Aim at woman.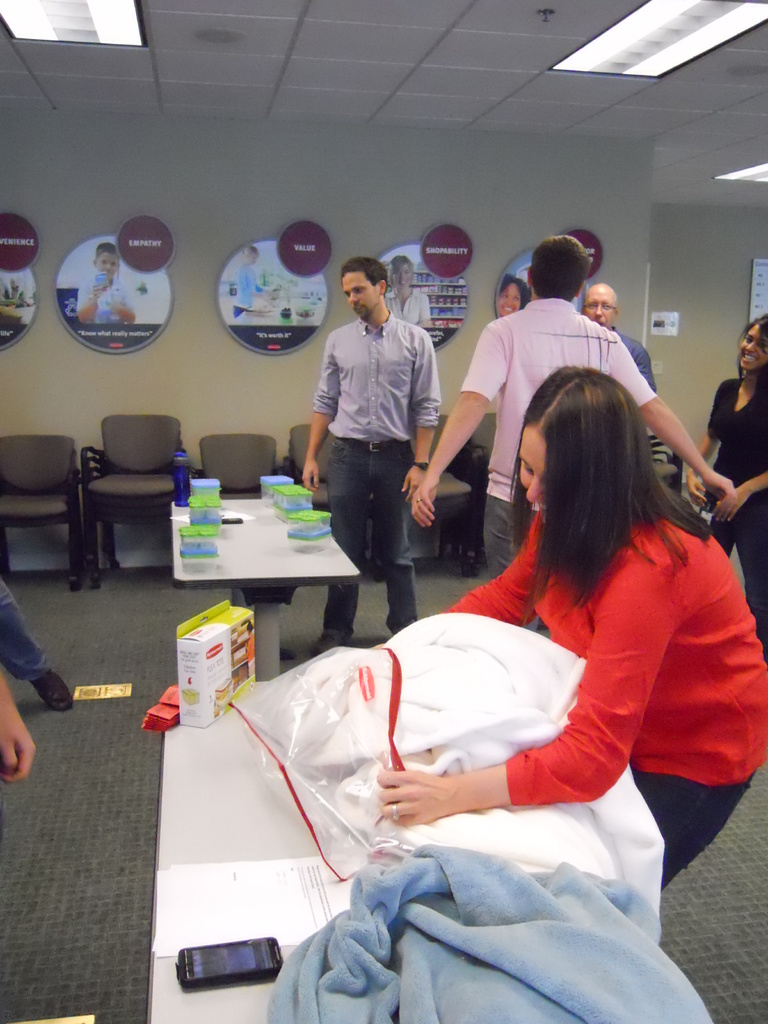
Aimed at (left=495, top=270, right=534, bottom=317).
